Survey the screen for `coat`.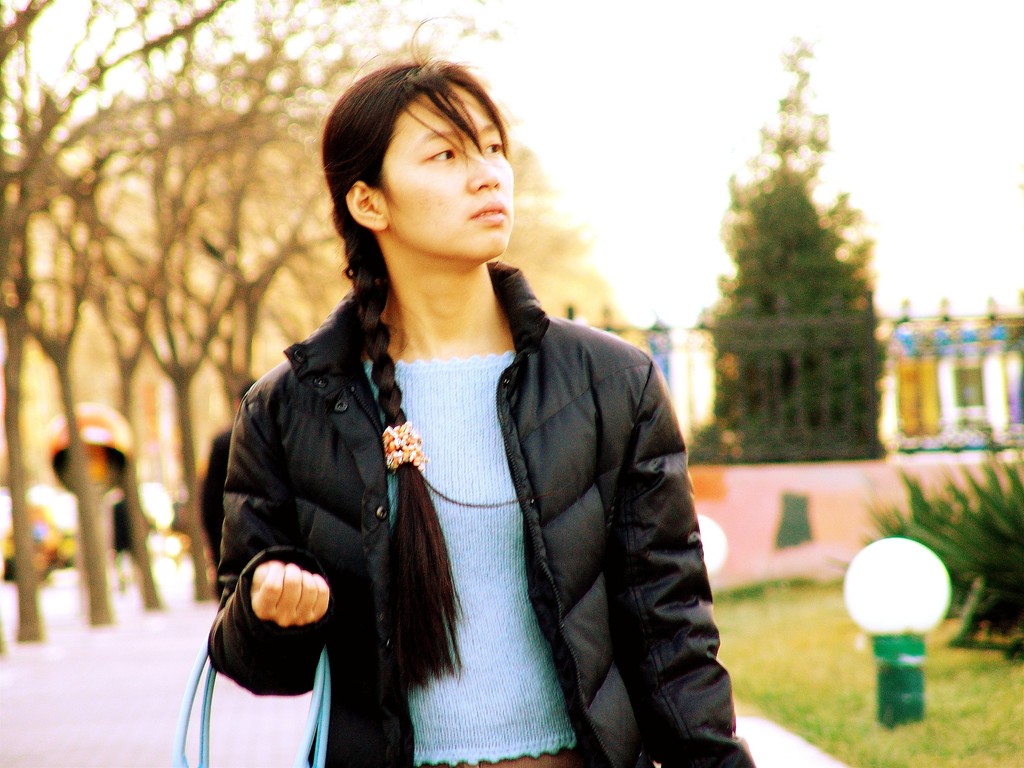
Survey found: locate(172, 207, 730, 738).
